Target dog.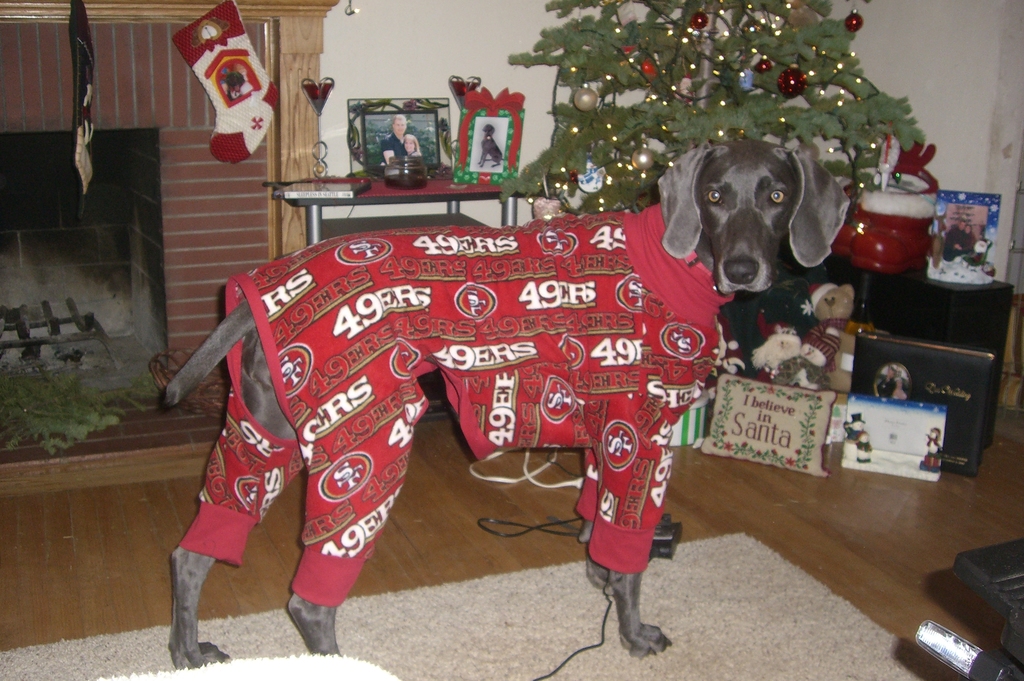
Target region: [left=753, top=334, right=799, bottom=372].
